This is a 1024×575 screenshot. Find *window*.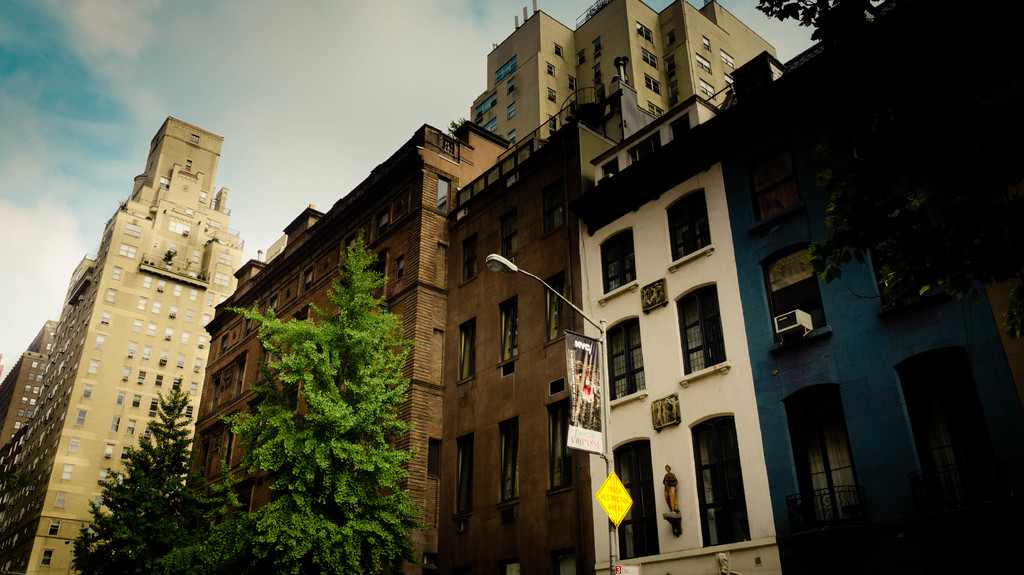
Bounding box: [left=672, top=282, right=730, bottom=384].
